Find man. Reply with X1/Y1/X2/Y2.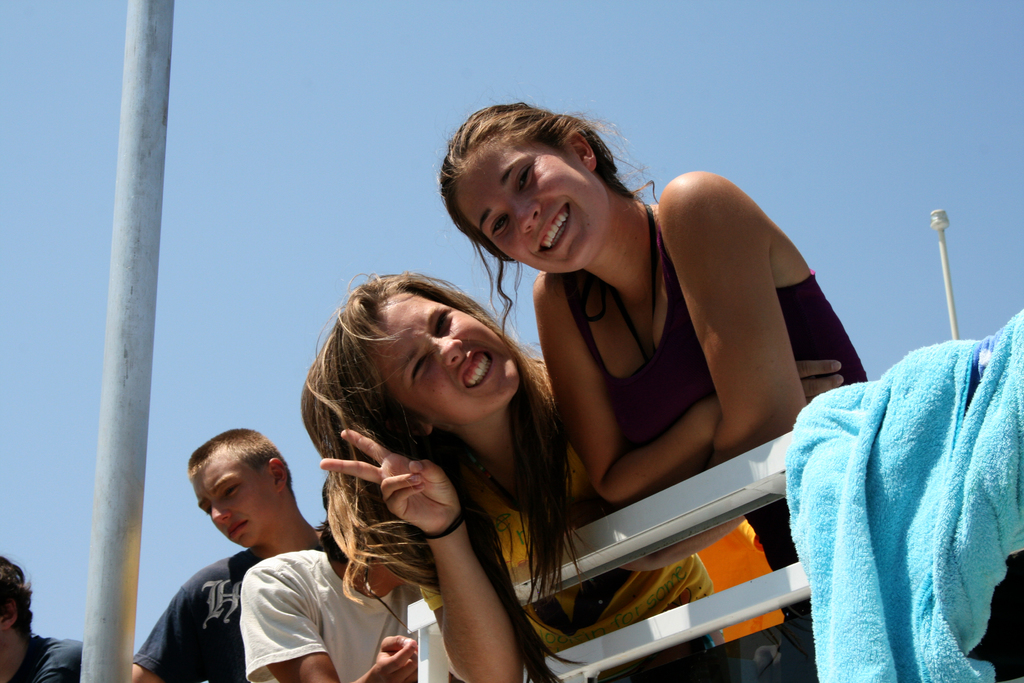
124/425/325/682.
